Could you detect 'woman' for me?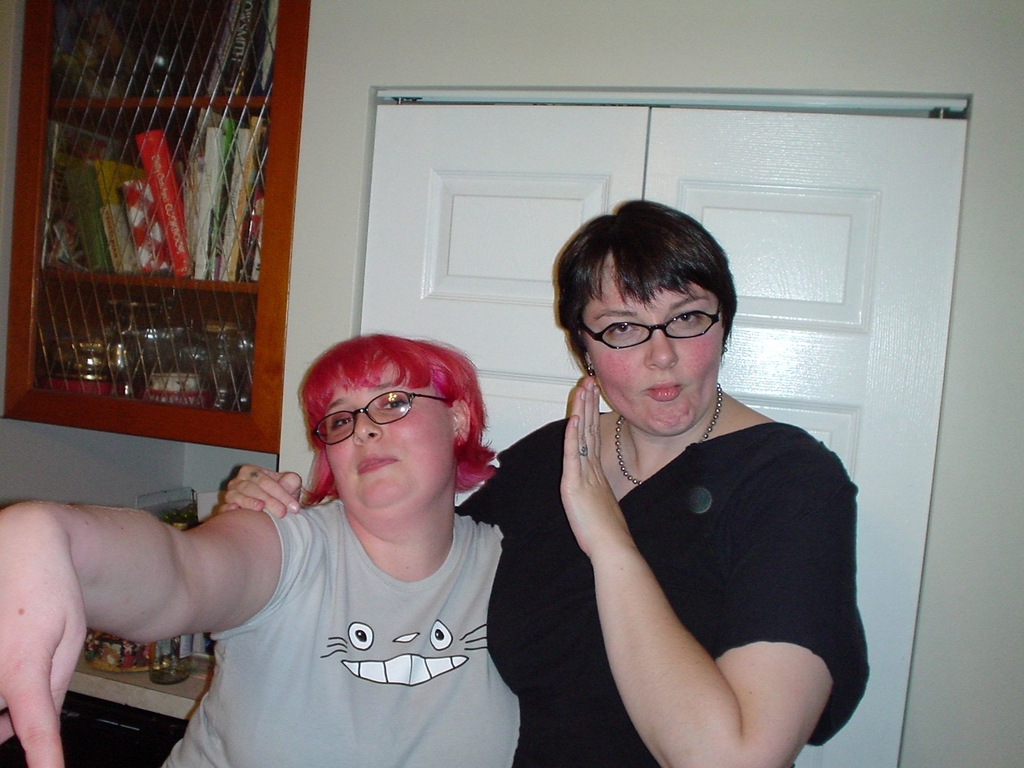
Detection result: pyautogui.locateOnScreen(0, 326, 516, 767).
